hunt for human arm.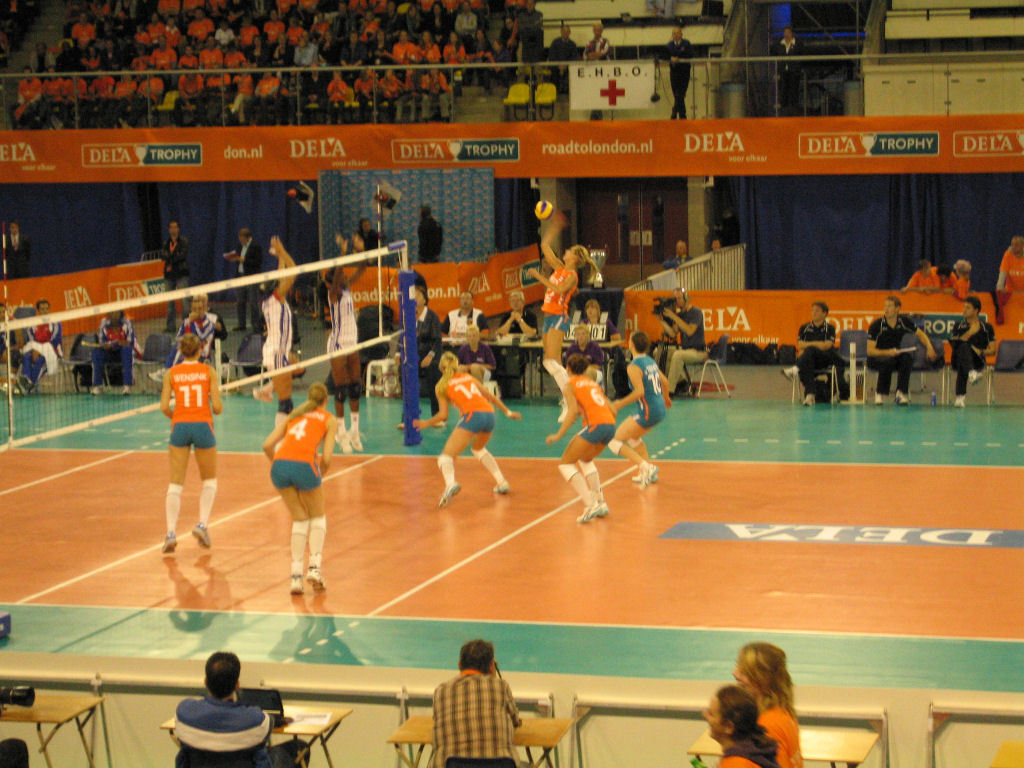
Hunted down at left=256, top=79, right=264, bottom=99.
